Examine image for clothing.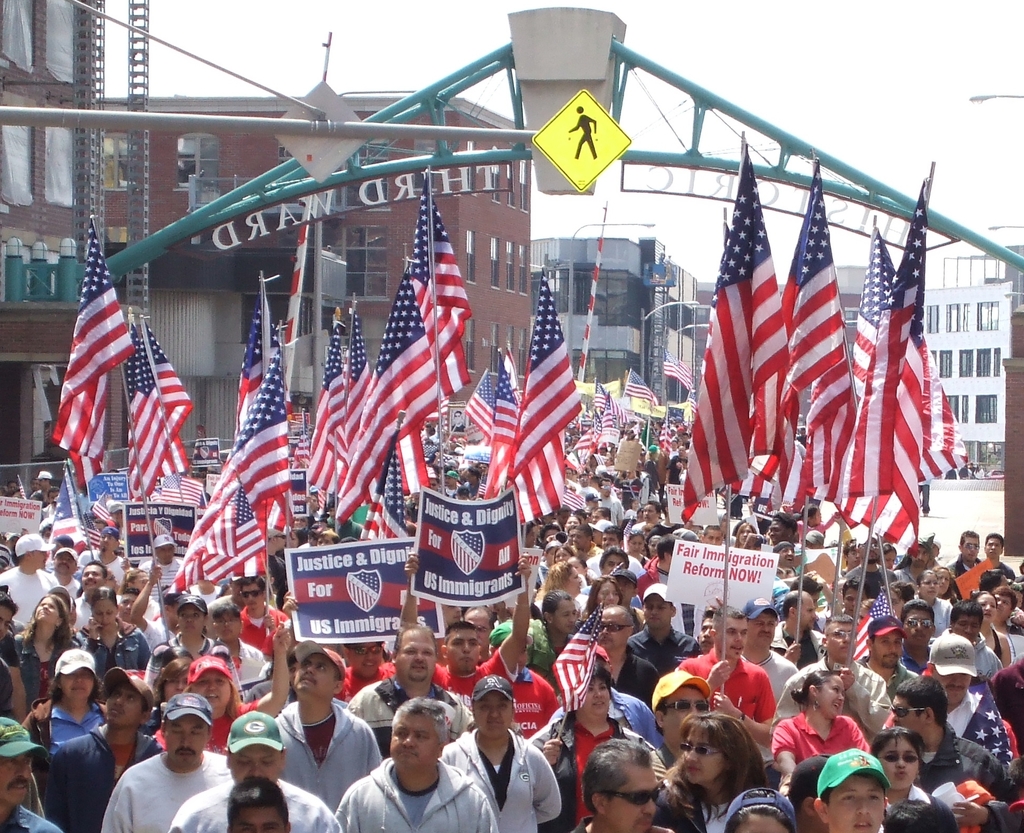
Examination result: bbox(572, 809, 673, 832).
